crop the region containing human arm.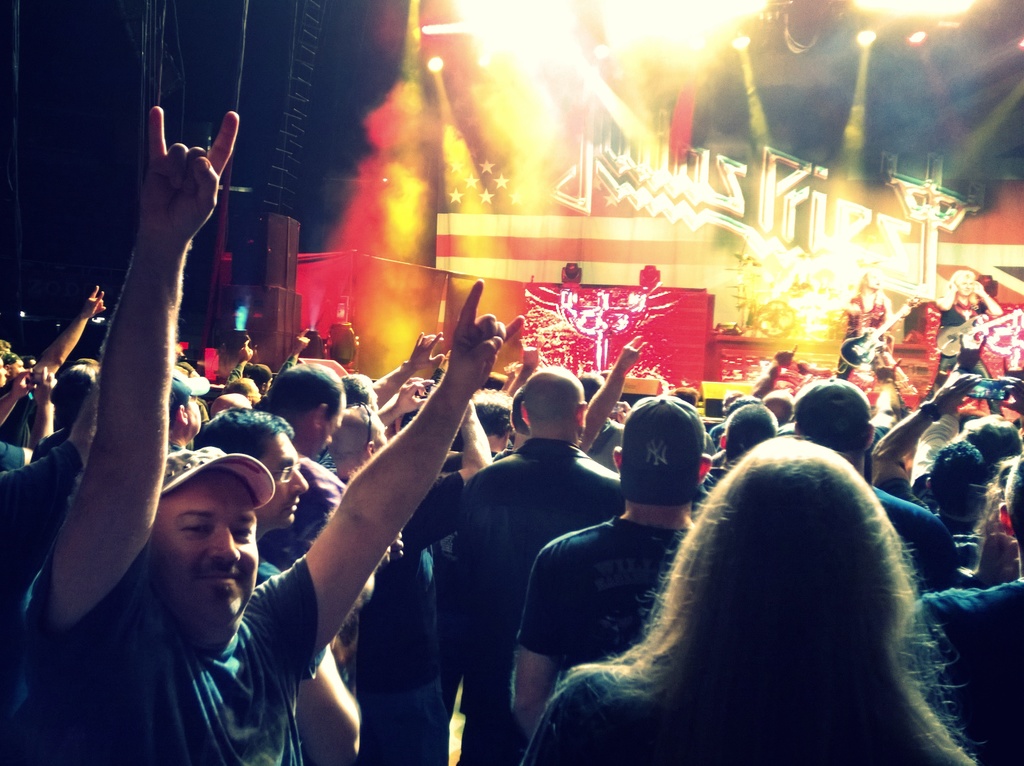
Crop region: Rect(516, 545, 567, 744).
